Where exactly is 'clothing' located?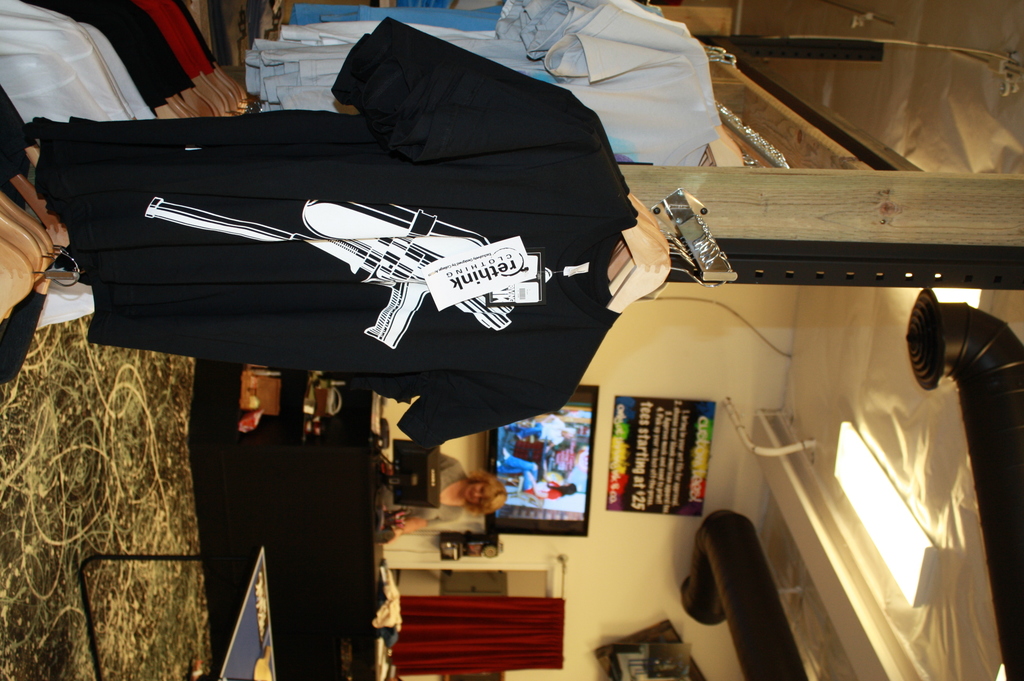
Its bounding box is <region>521, 413, 566, 442</region>.
